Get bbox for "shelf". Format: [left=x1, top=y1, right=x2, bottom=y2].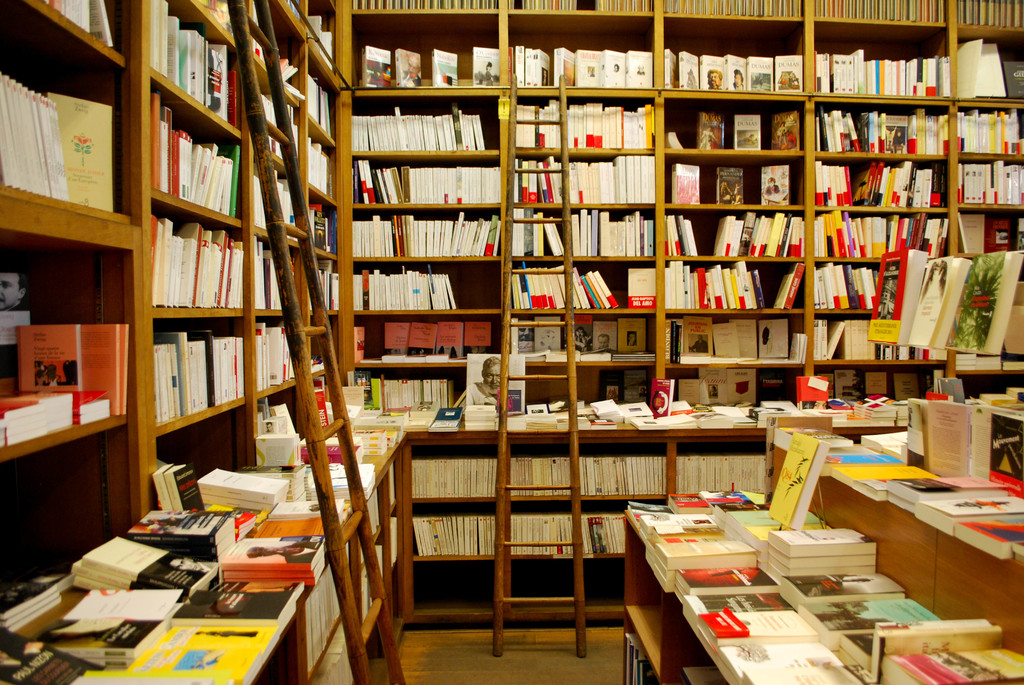
[left=502, top=311, right=663, bottom=370].
